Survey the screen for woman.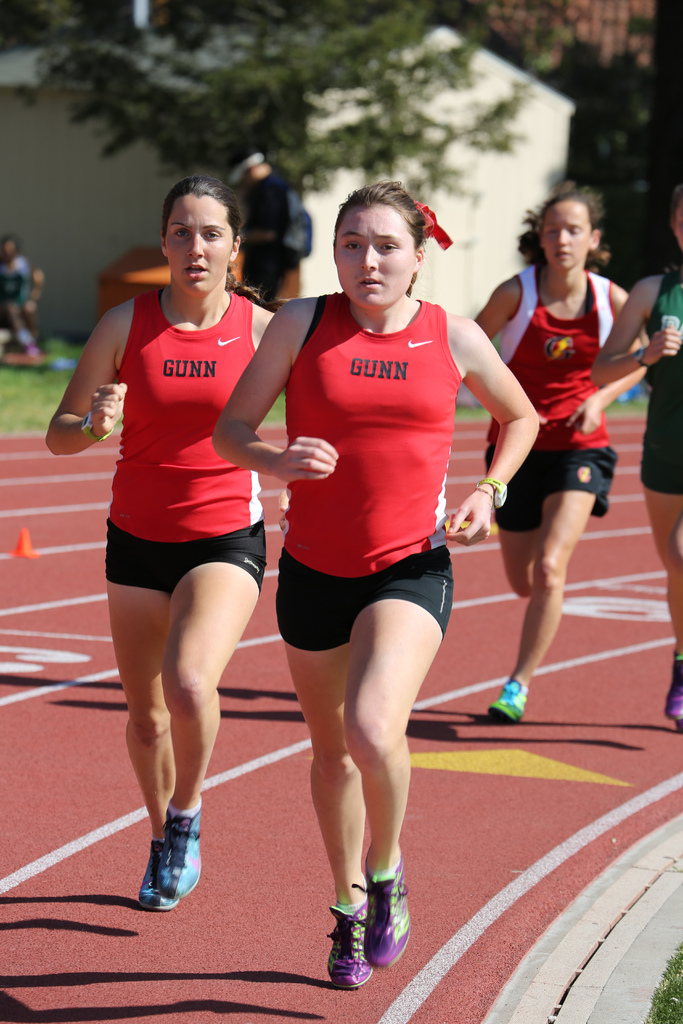
Survey found: bbox(217, 195, 513, 933).
